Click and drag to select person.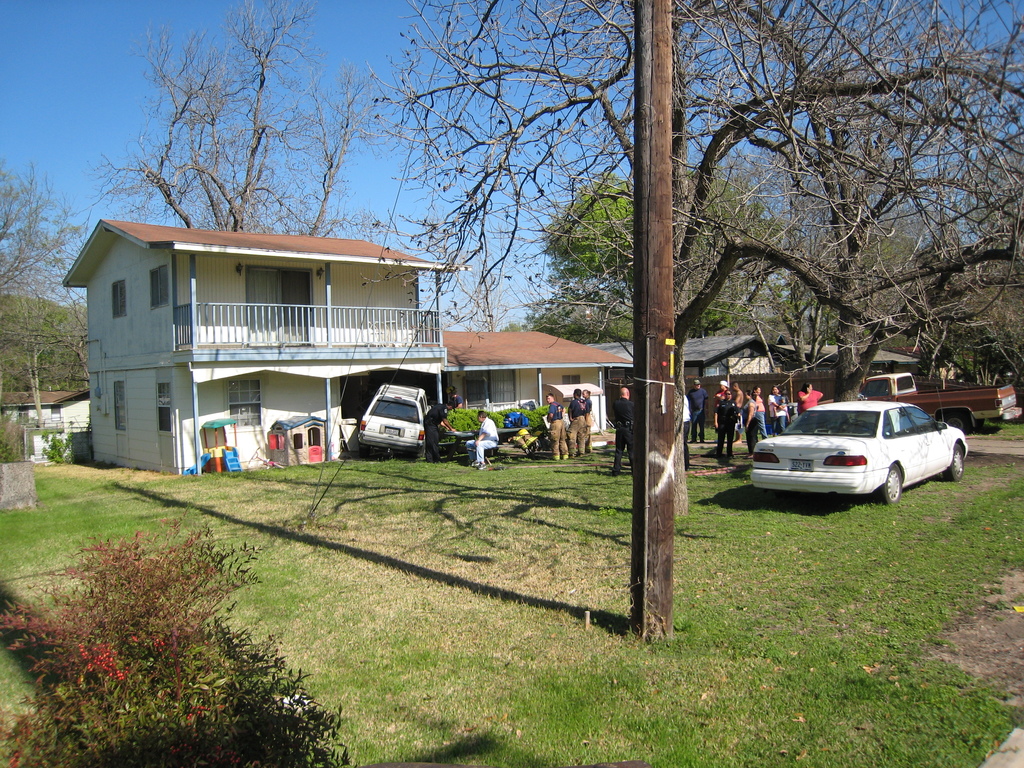
Selection: 611,387,633,477.
